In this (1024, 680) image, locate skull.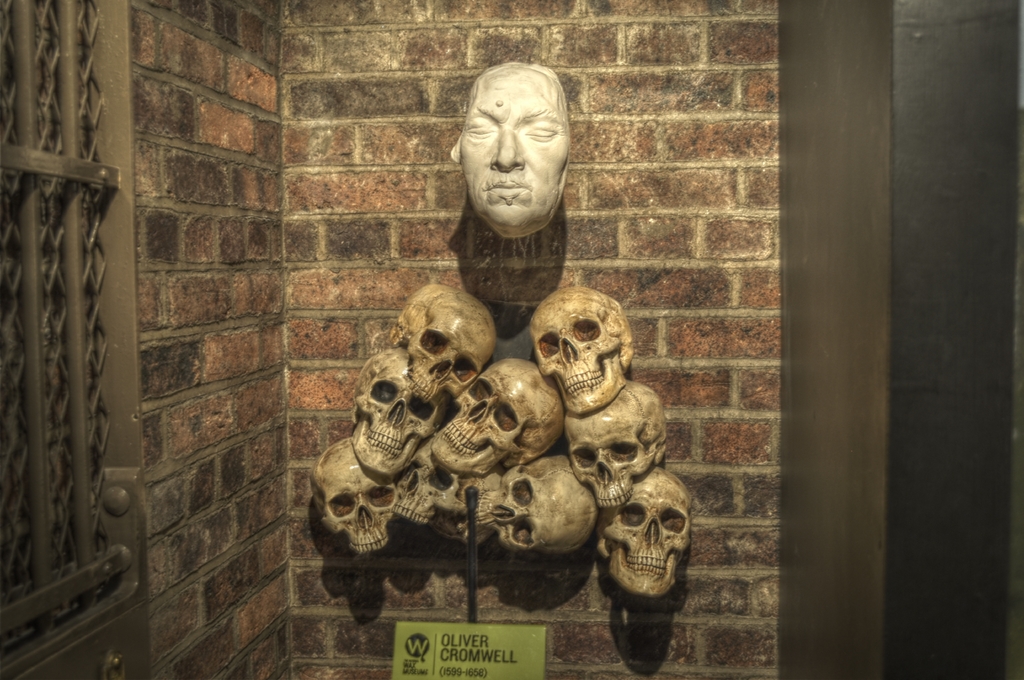
Bounding box: (x1=560, y1=378, x2=669, y2=514).
